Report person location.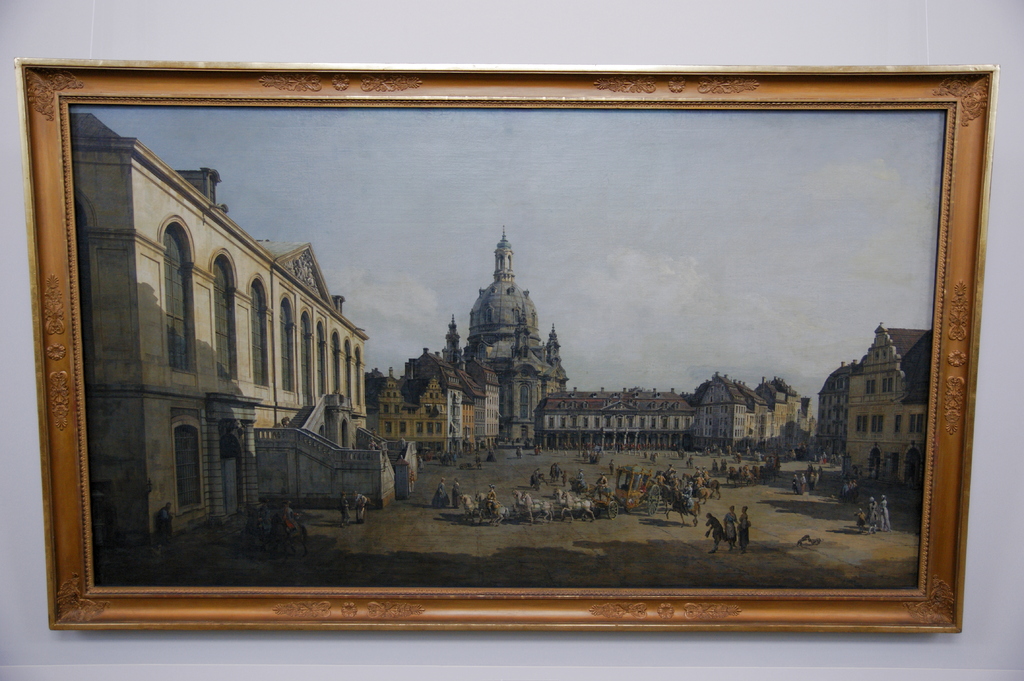
Report: bbox=(355, 487, 368, 521).
